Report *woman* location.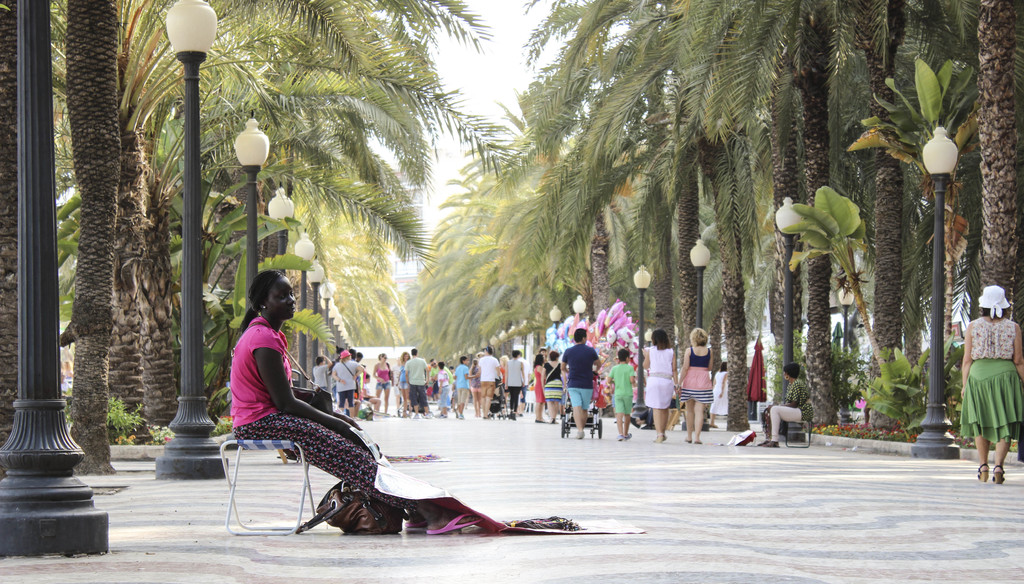
Report: [left=673, top=326, right=714, bottom=443].
